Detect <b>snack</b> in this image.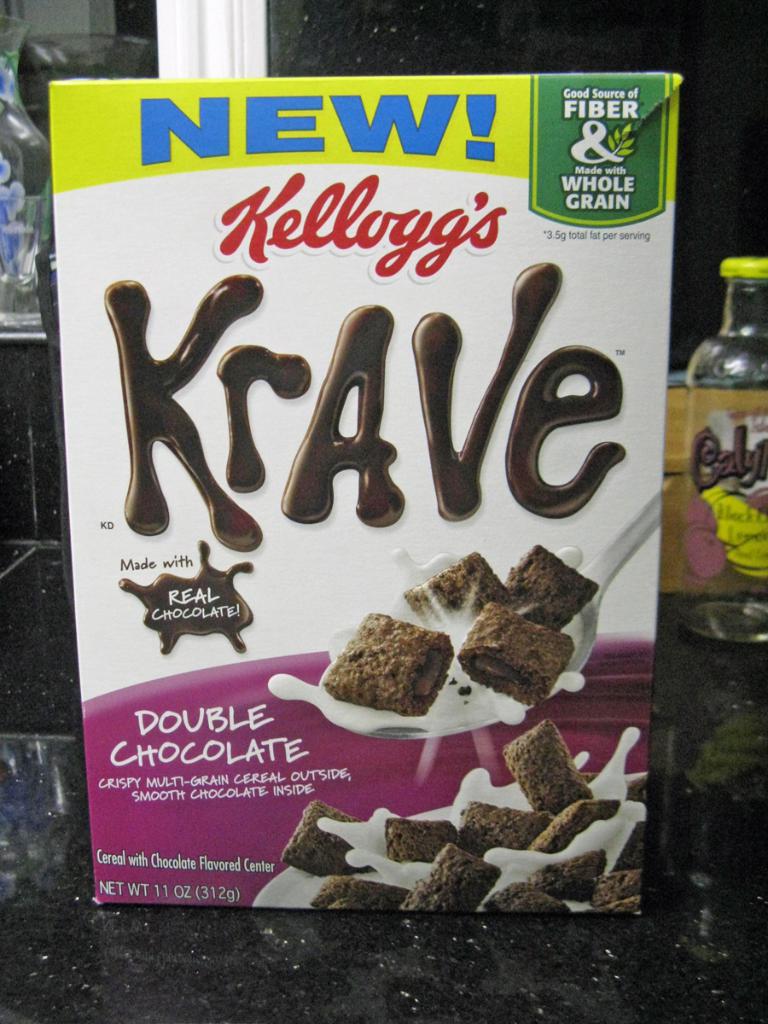
Detection: {"left": 397, "top": 846, "right": 501, "bottom": 911}.
